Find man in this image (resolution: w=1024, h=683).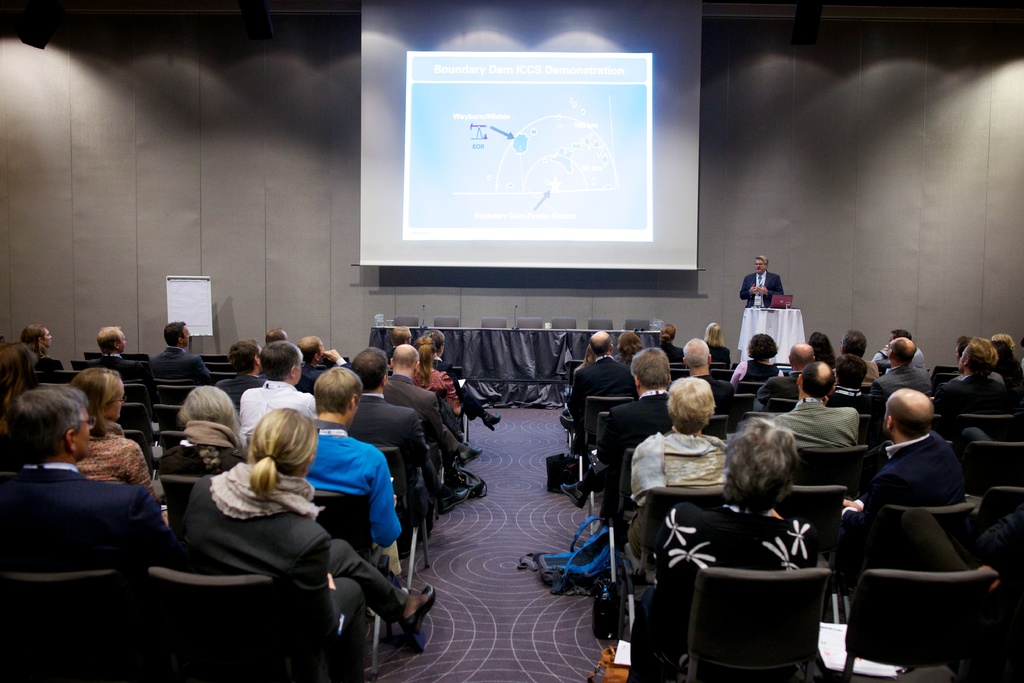
x1=147 y1=322 x2=210 y2=385.
